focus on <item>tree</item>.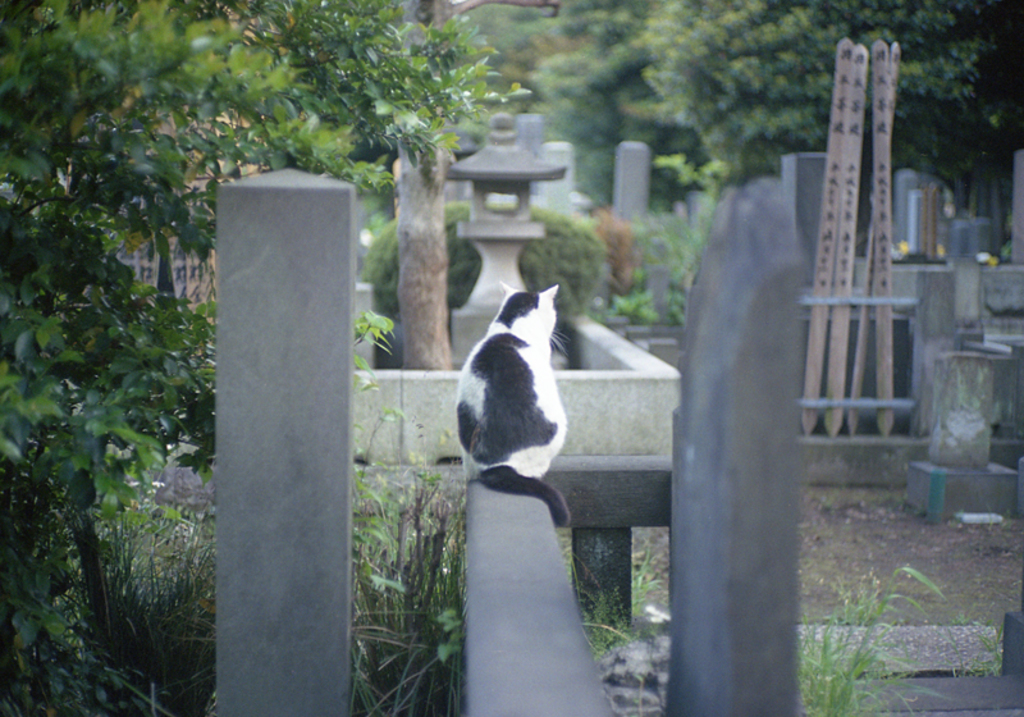
Focused at [left=0, top=0, right=536, bottom=630].
